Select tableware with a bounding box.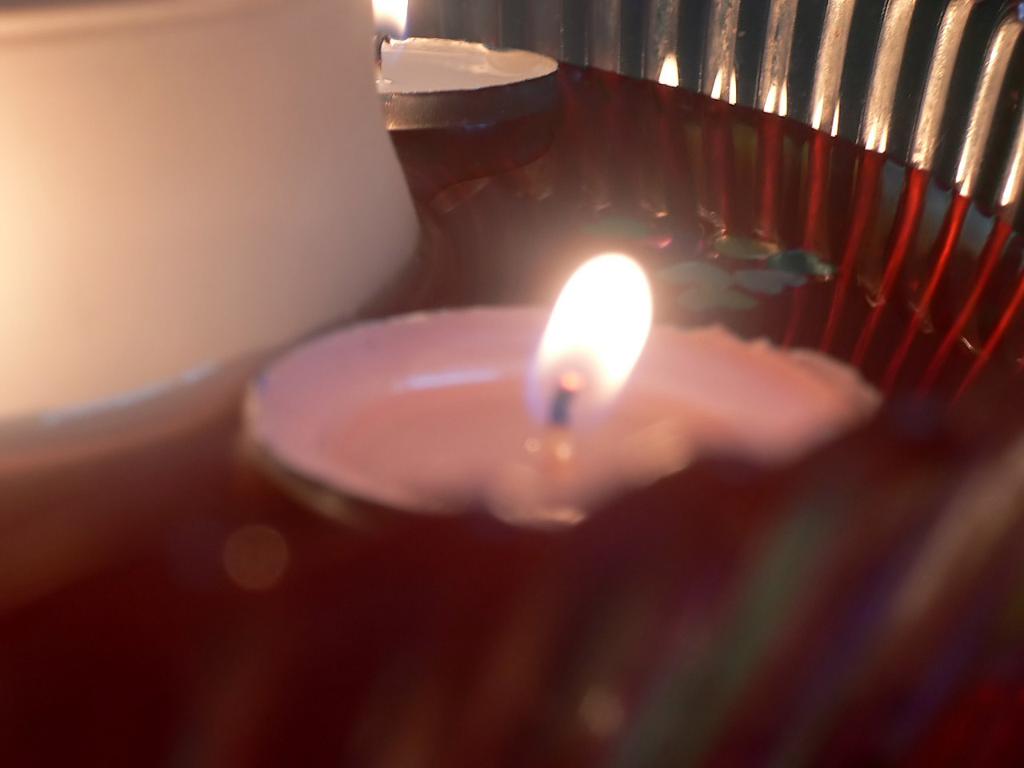
l=0, t=0, r=425, b=467.
